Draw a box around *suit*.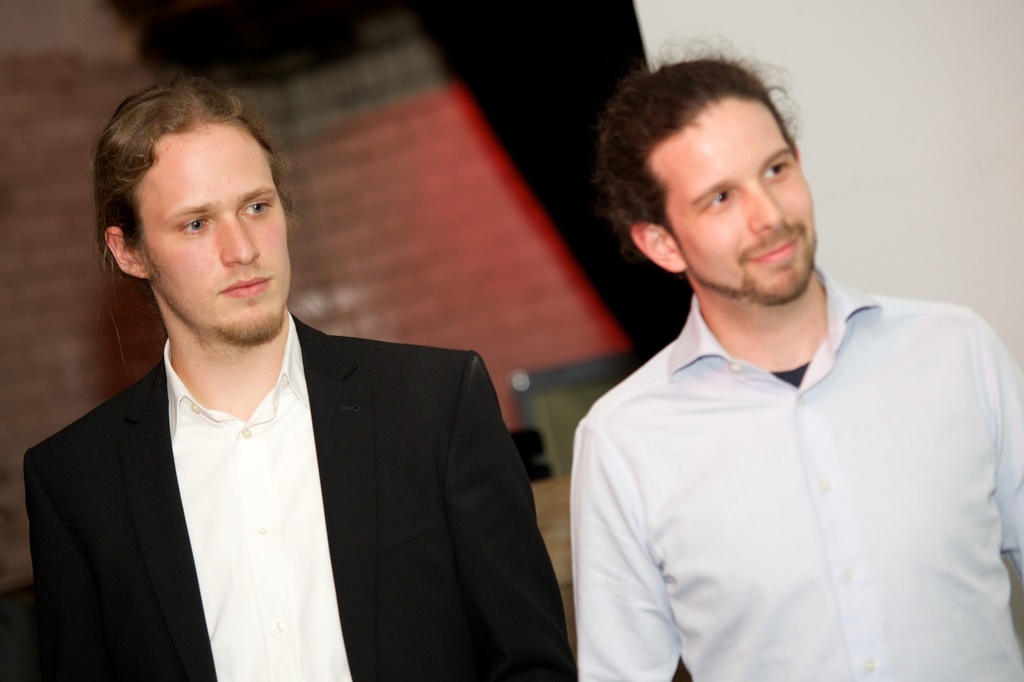
(19, 307, 582, 678).
